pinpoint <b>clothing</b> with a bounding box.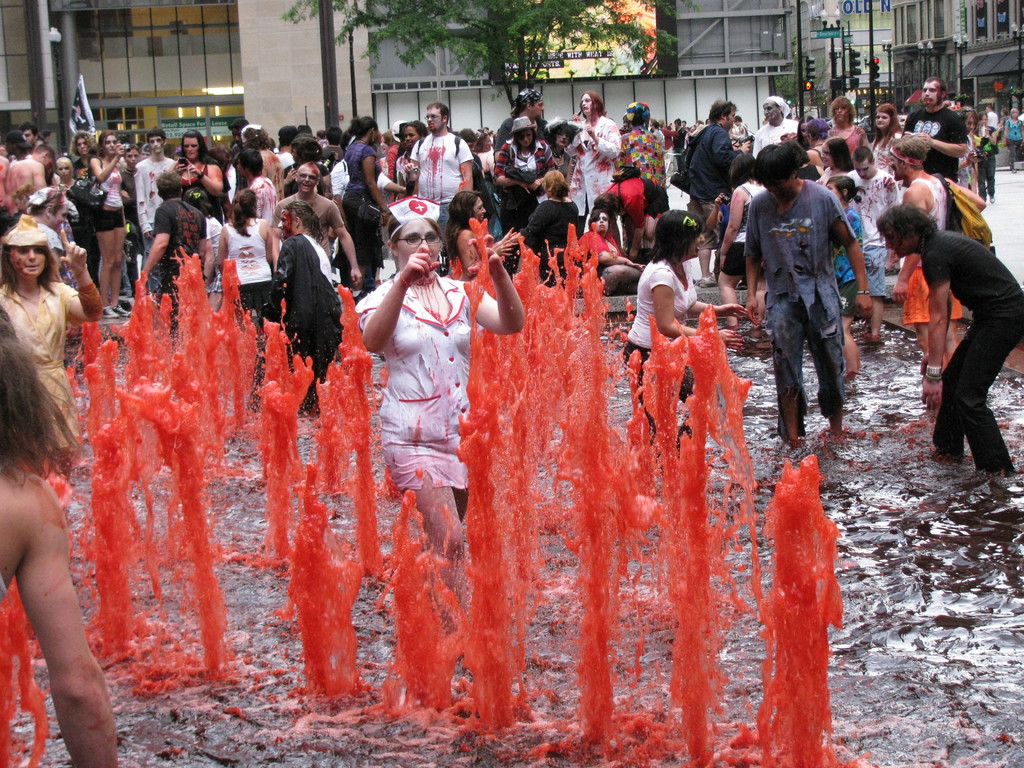
365/226/471/547.
